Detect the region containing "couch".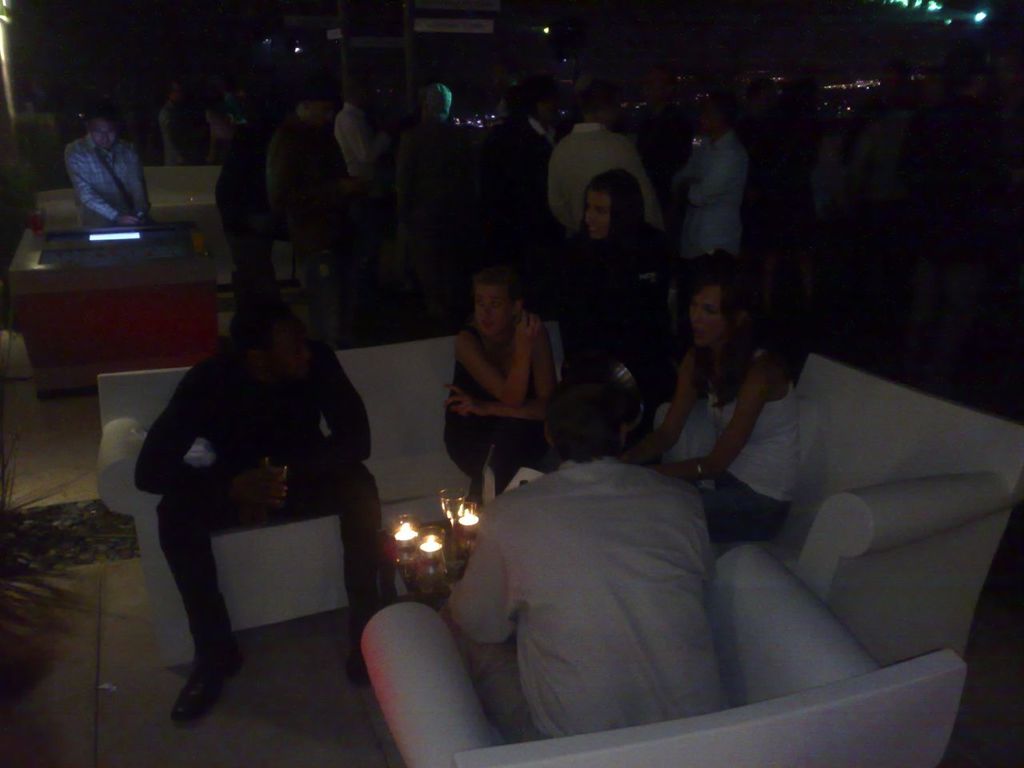
365:543:965:767.
